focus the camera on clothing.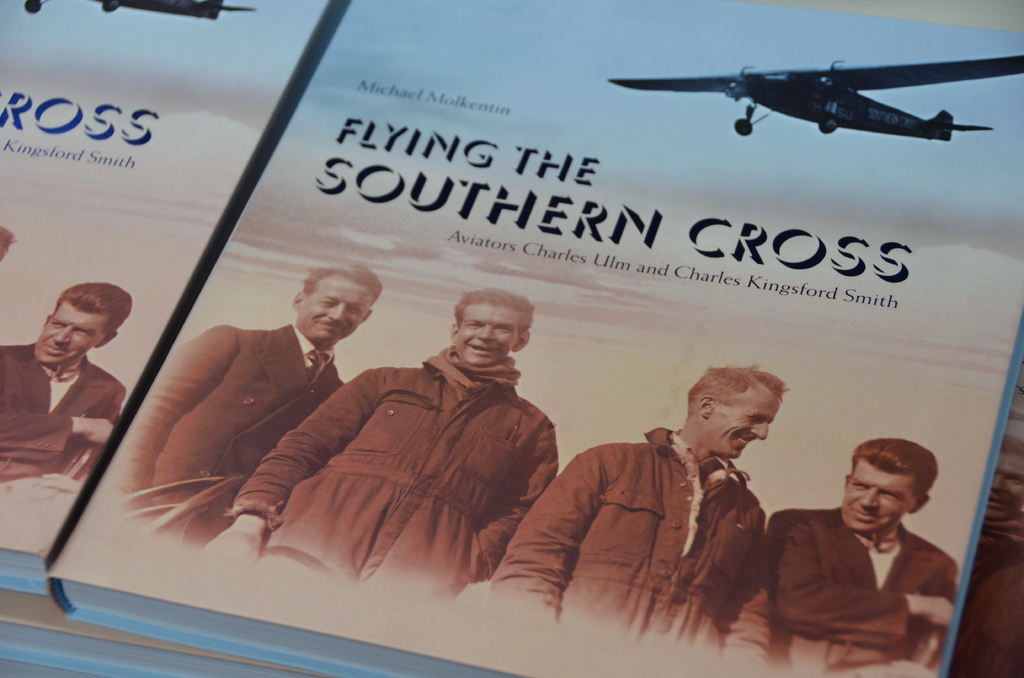
Focus region: <bbox>760, 510, 959, 677</bbox>.
